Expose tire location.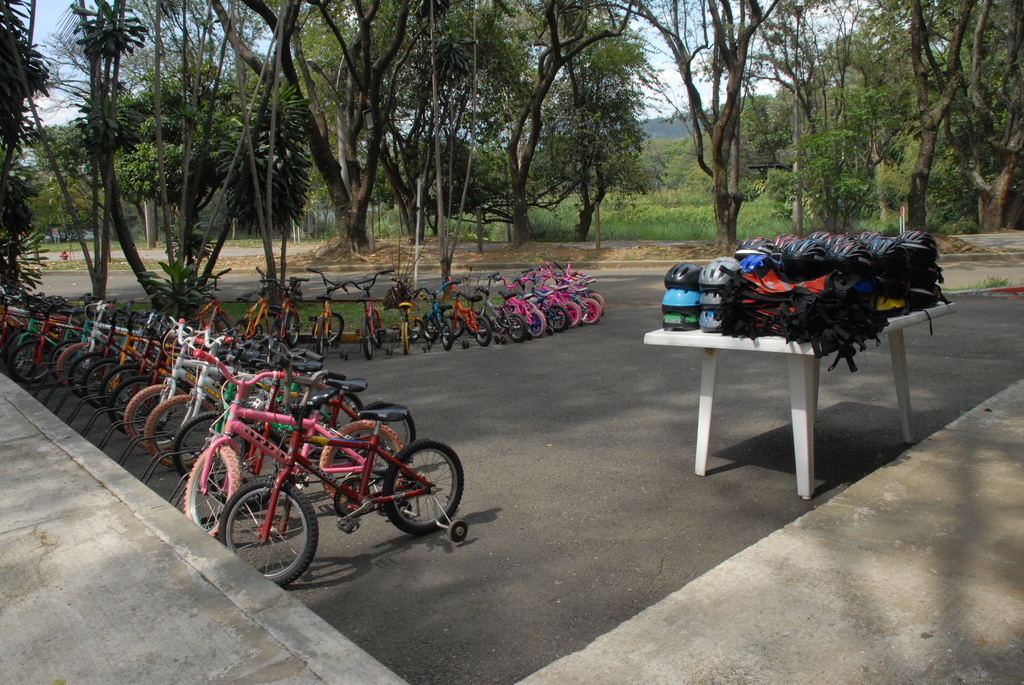
Exposed at rect(560, 299, 581, 327).
